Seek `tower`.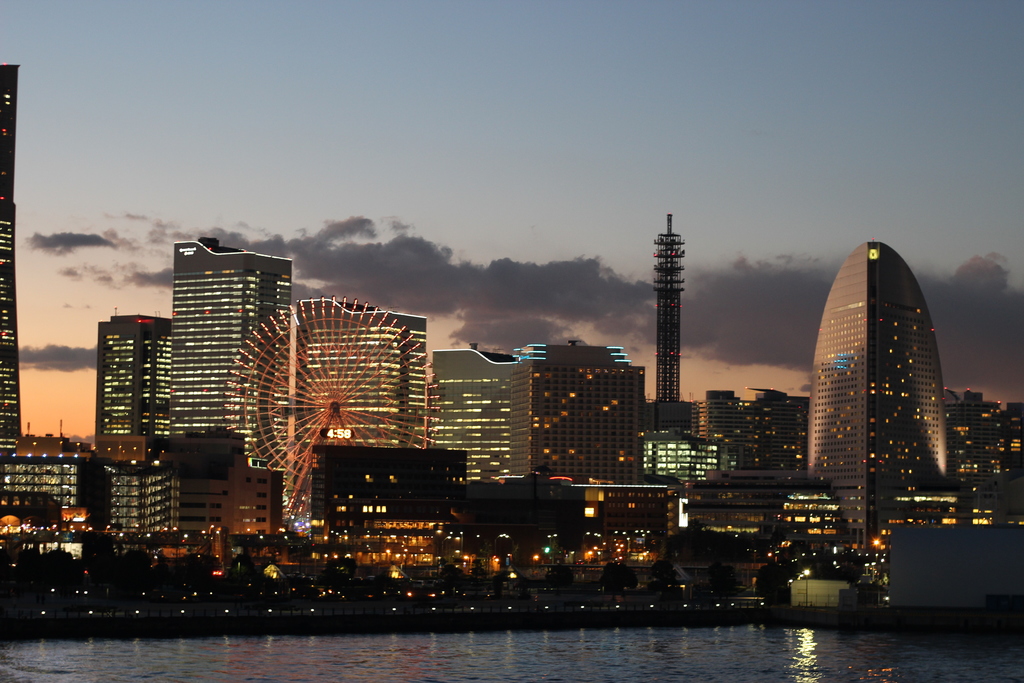
rect(419, 333, 645, 479).
